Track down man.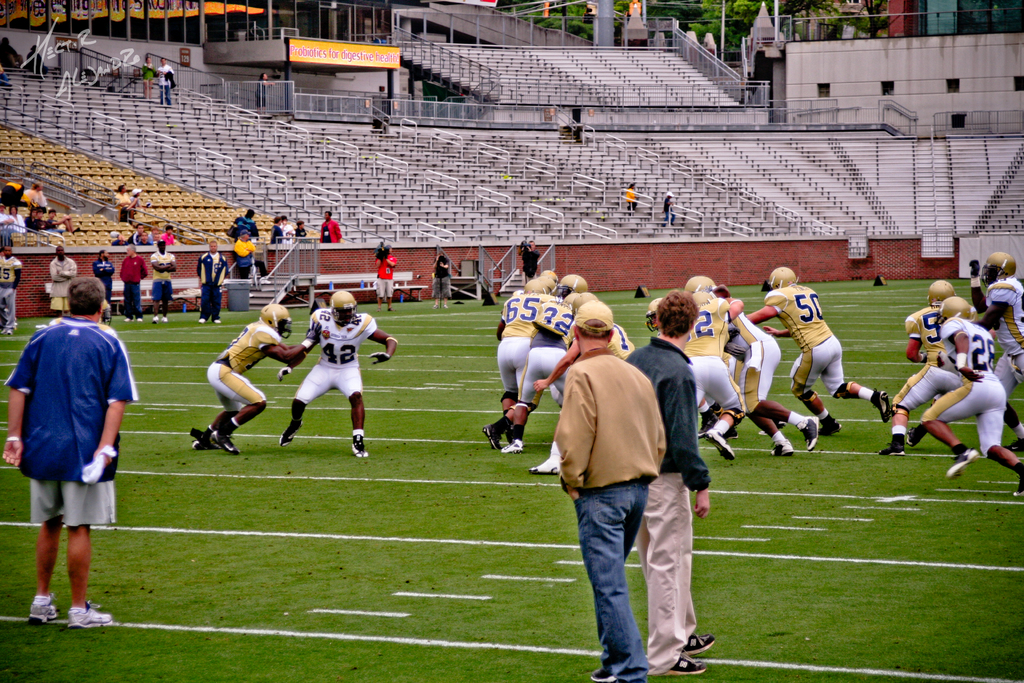
Tracked to [627,289,715,679].
